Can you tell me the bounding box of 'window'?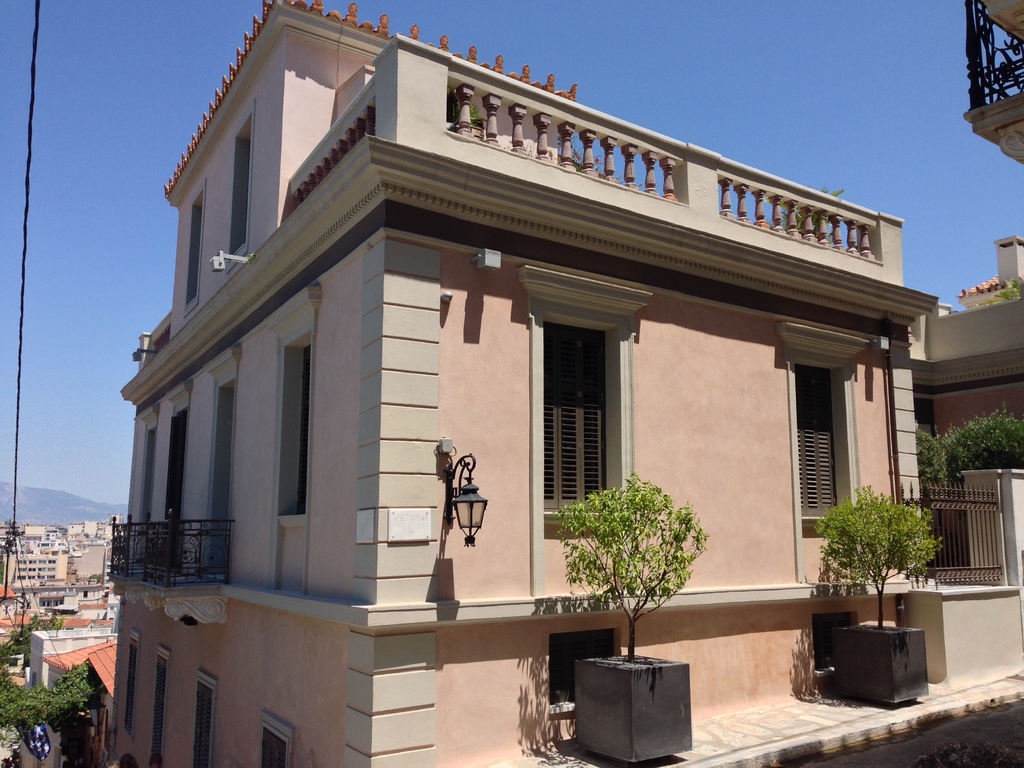
(191,682,212,767).
